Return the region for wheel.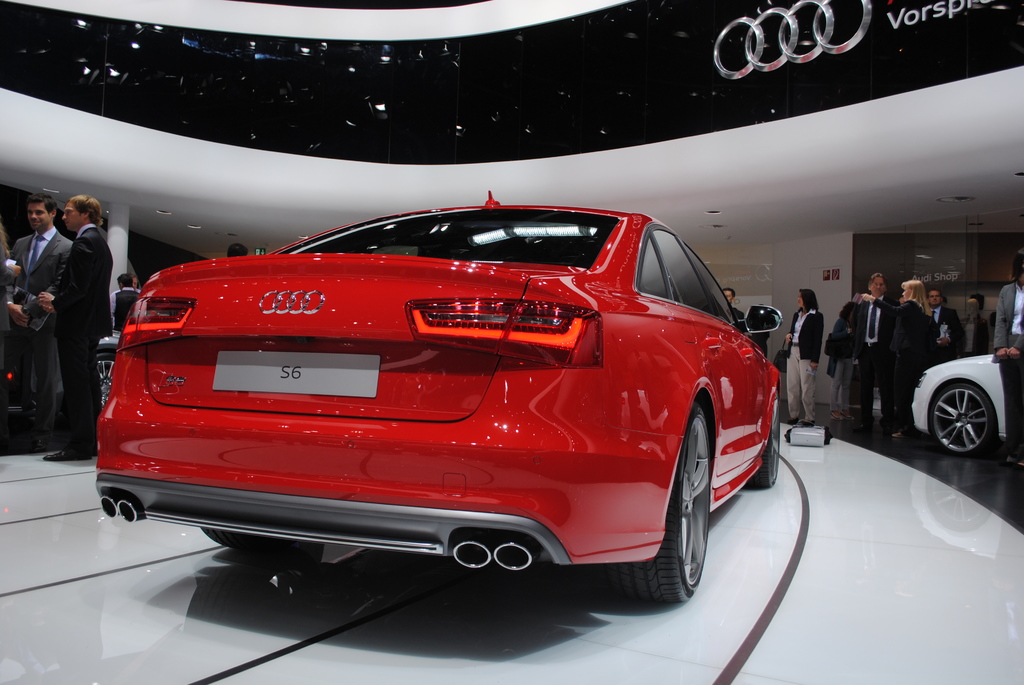
(742,391,779,492).
